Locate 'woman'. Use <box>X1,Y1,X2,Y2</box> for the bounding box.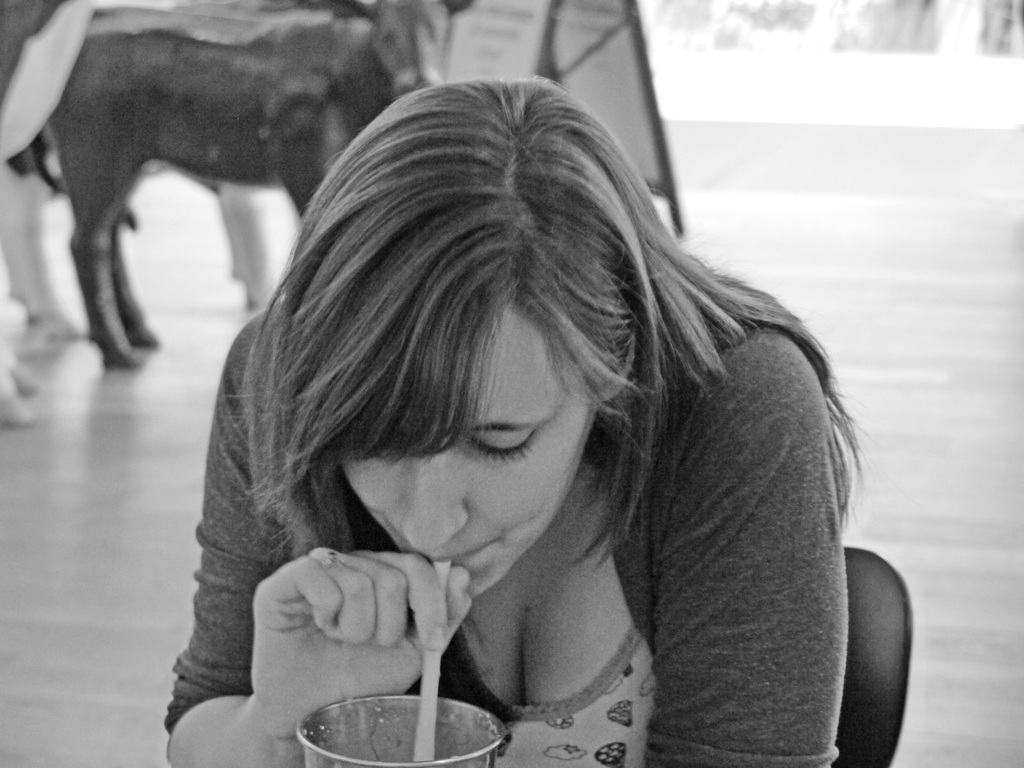
<box>134,70,904,767</box>.
